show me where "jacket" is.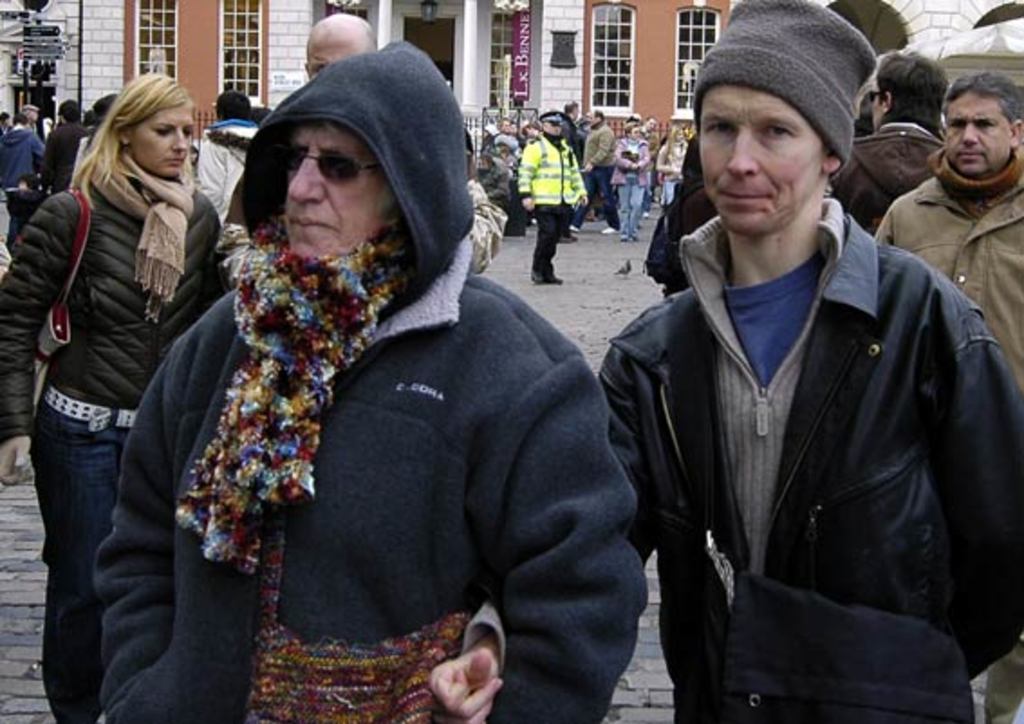
"jacket" is at (591,211,1022,722).
